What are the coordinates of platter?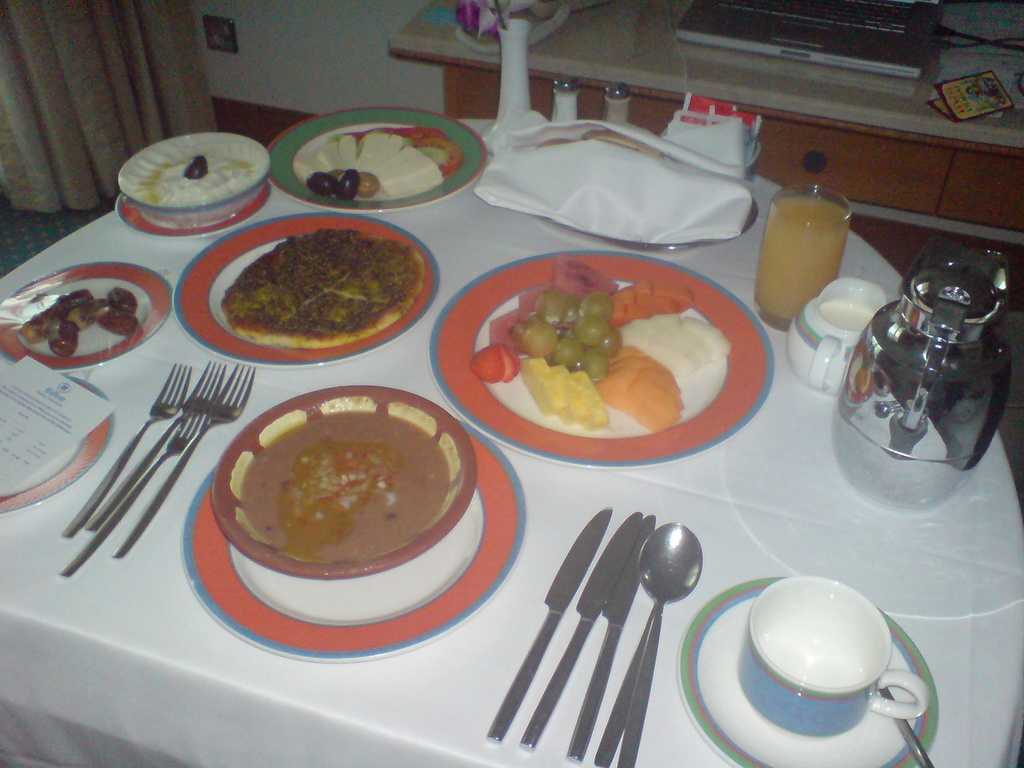
x1=674, y1=574, x2=938, y2=767.
